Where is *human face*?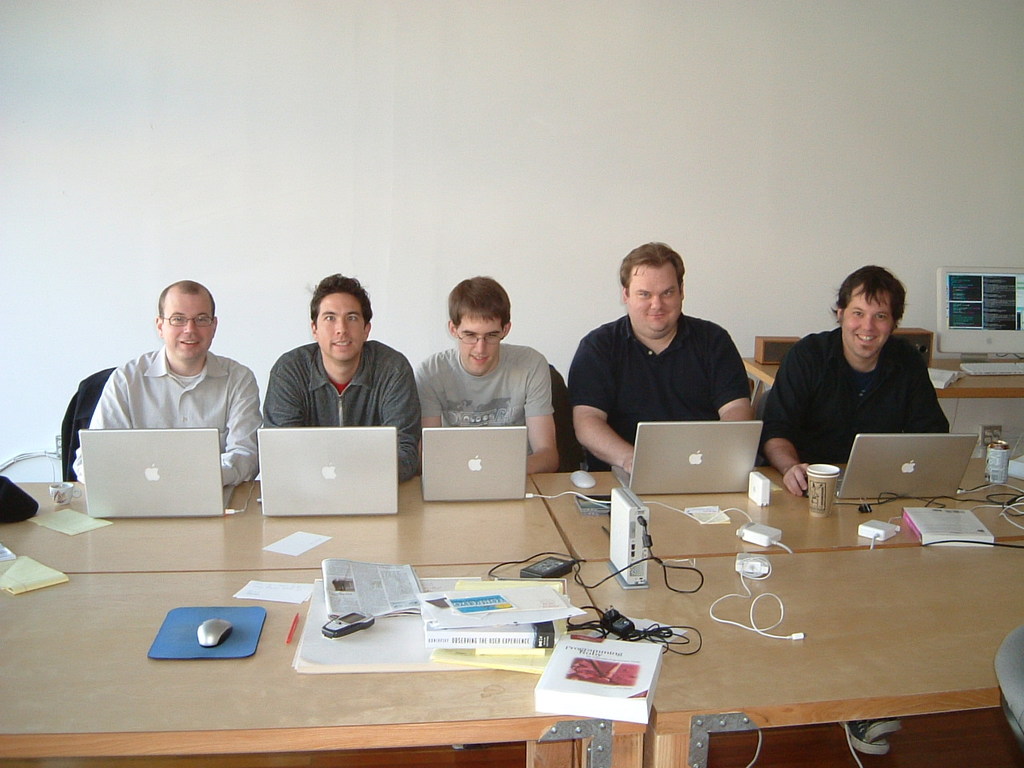
rect(162, 289, 214, 361).
